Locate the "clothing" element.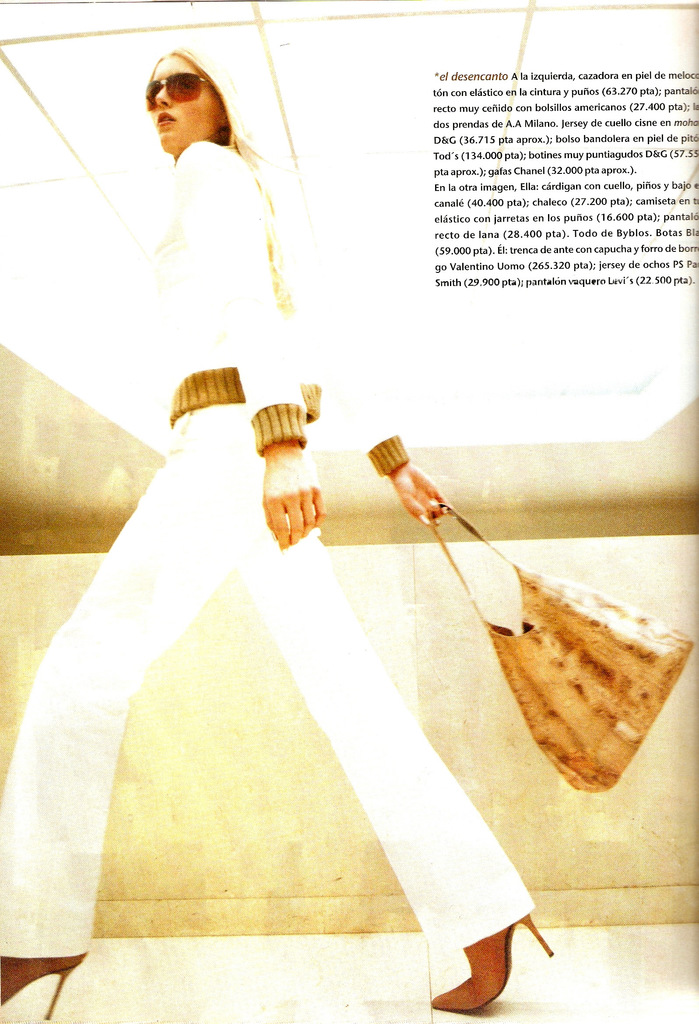
Element bbox: (left=0, top=118, right=549, bottom=958).
